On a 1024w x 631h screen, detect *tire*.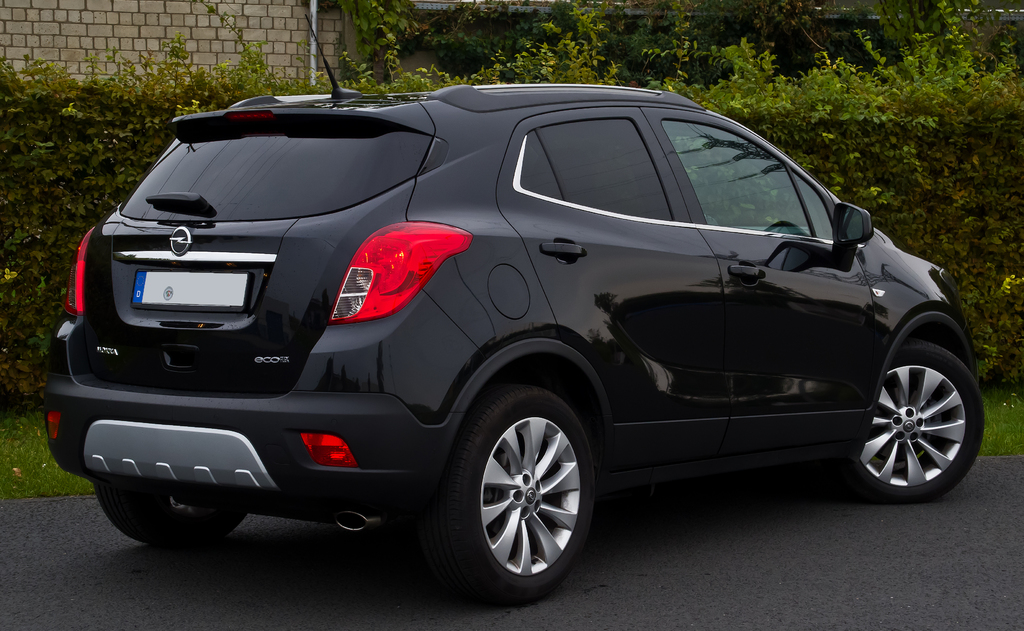
l=90, t=479, r=252, b=549.
